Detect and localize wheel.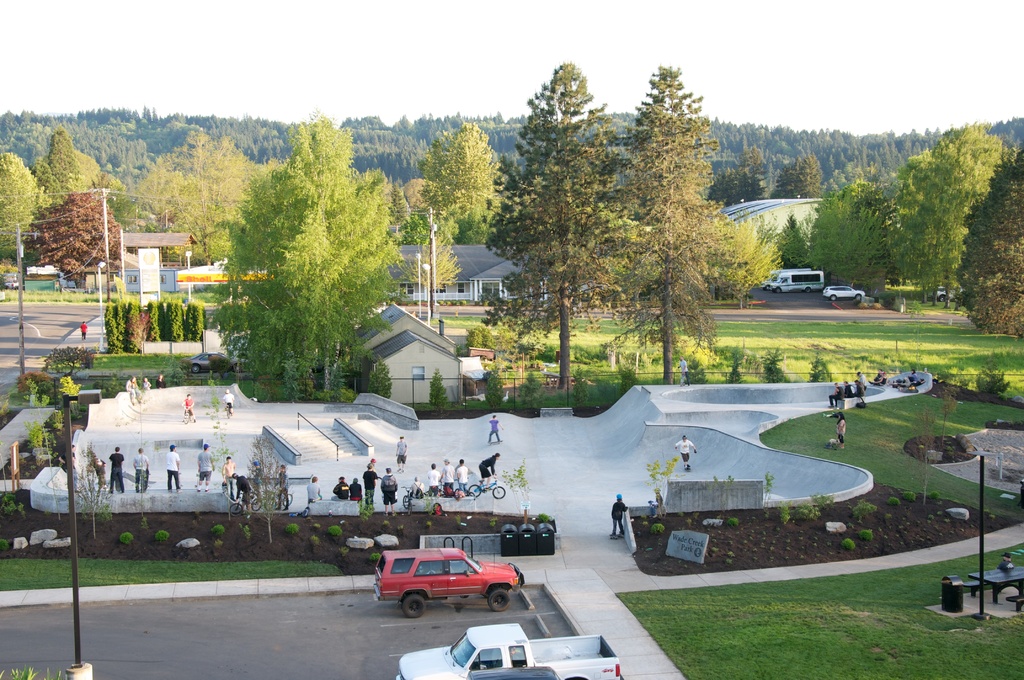
Localized at rect(465, 481, 484, 503).
